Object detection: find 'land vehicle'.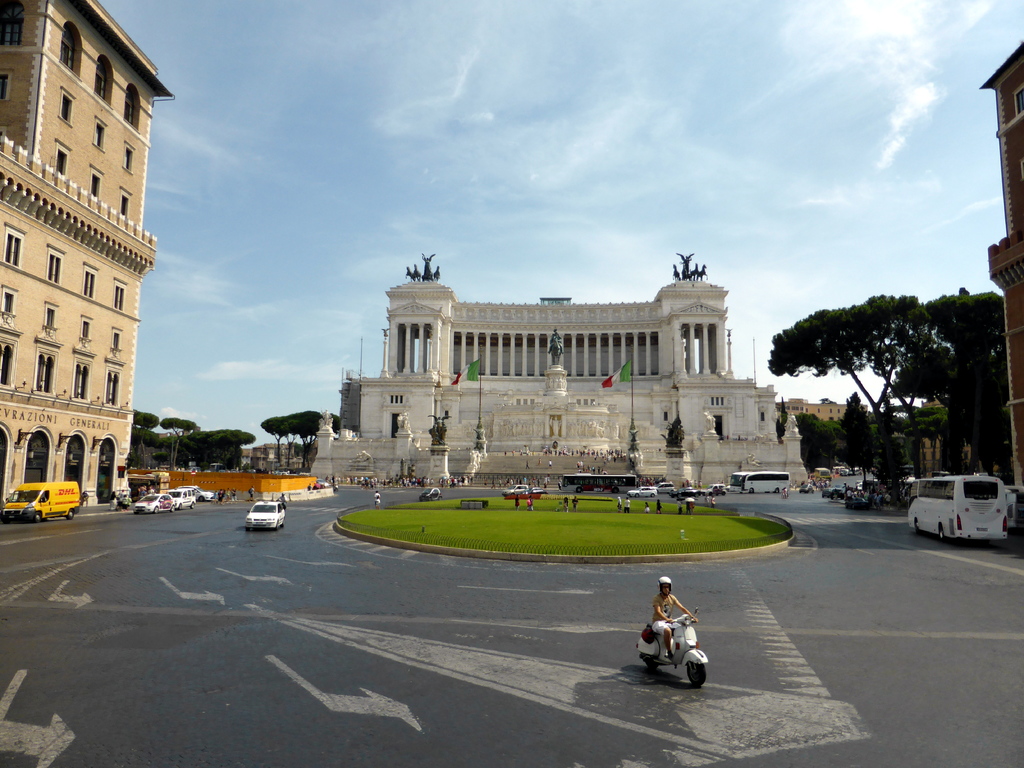
131/491/177/513.
